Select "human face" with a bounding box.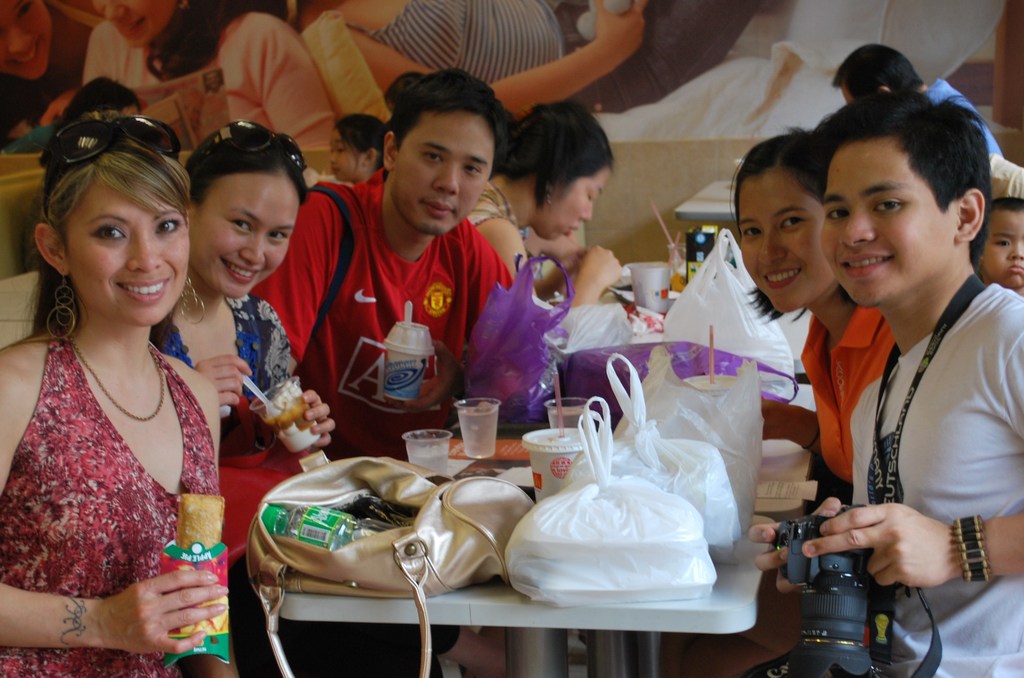
l=388, t=113, r=489, b=234.
